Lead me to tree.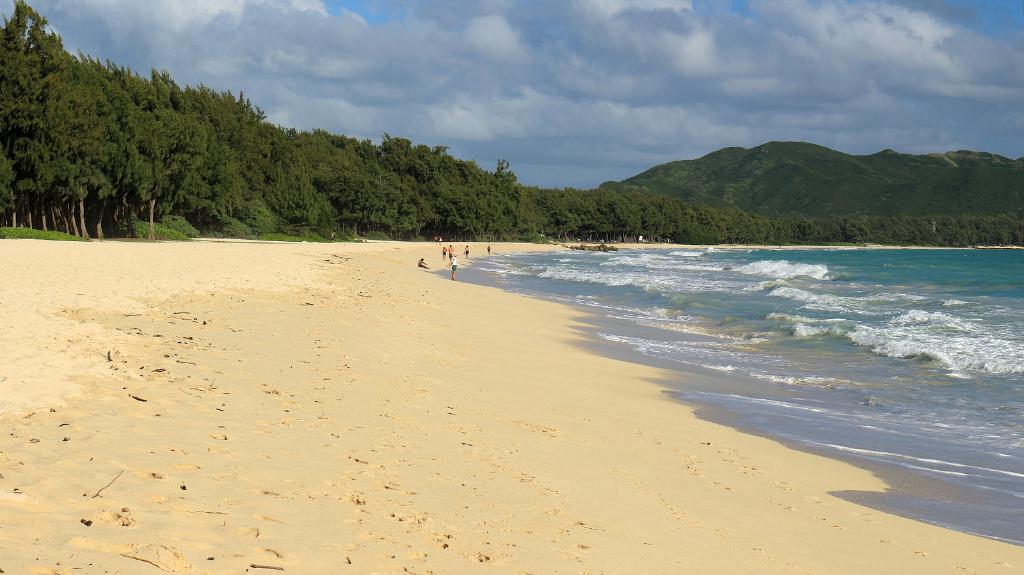
Lead to (221,92,274,222).
